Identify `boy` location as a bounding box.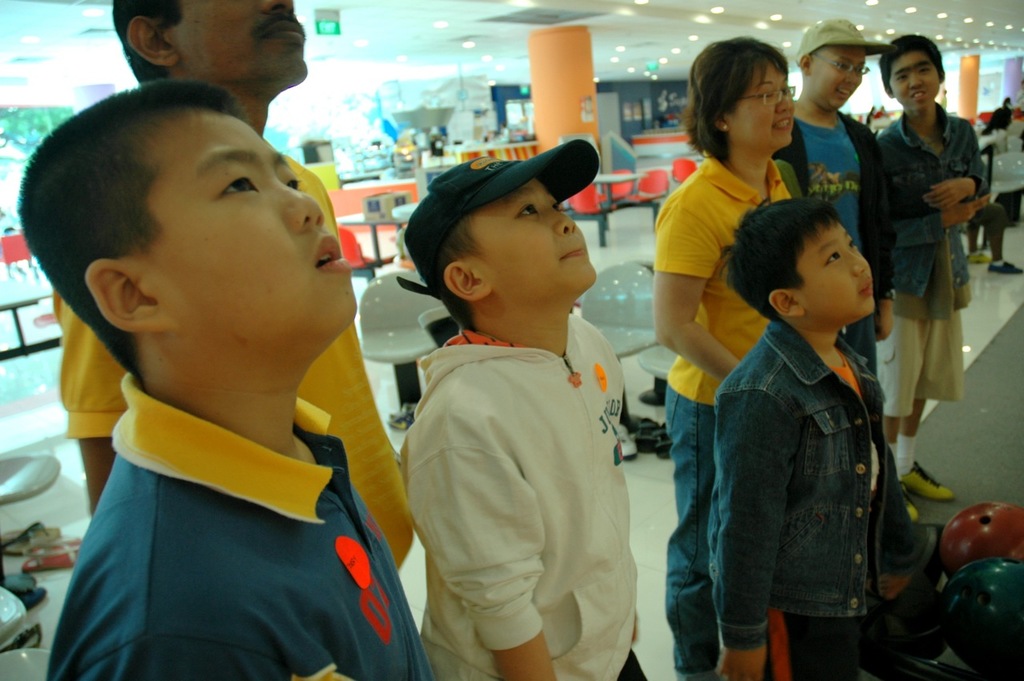
x1=762 y1=27 x2=881 y2=262.
